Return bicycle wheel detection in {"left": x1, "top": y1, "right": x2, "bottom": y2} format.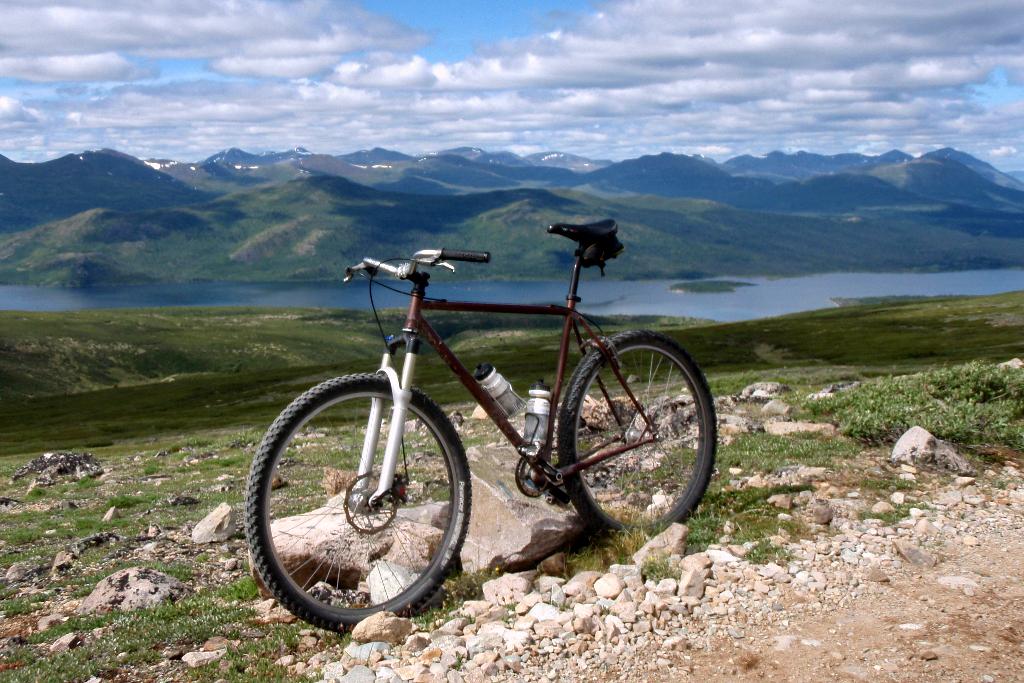
{"left": 557, "top": 327, "right": 719, "bottom": 541}.
